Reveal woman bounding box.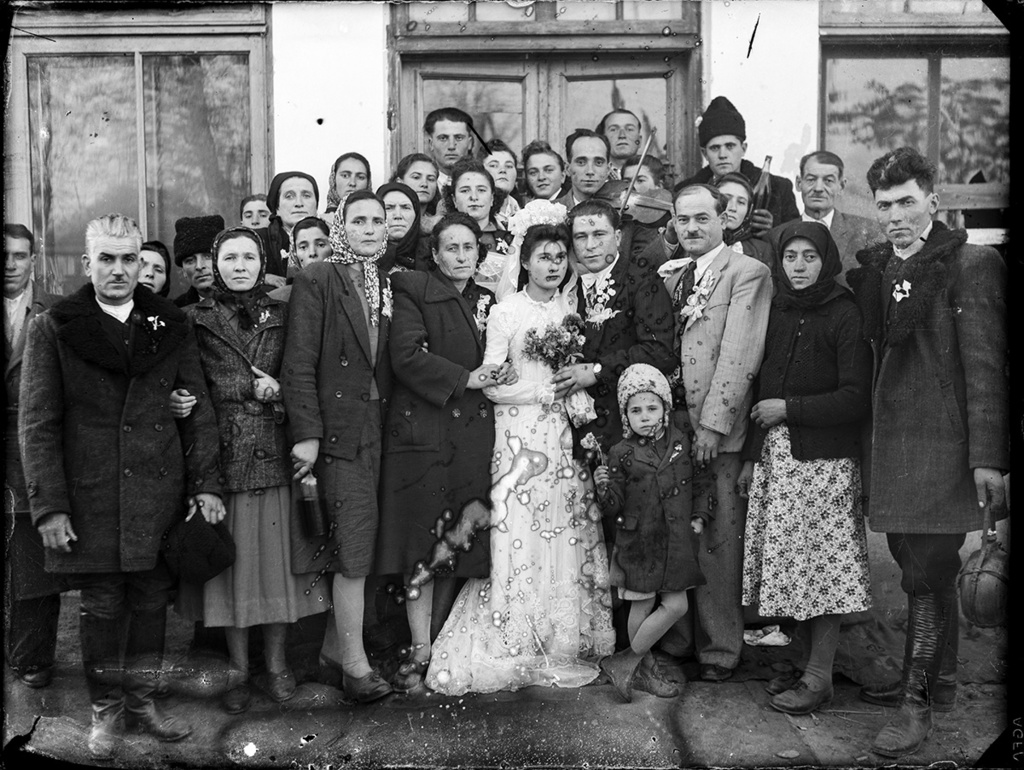
Revealed: crop(174, 226, 293, 711).
